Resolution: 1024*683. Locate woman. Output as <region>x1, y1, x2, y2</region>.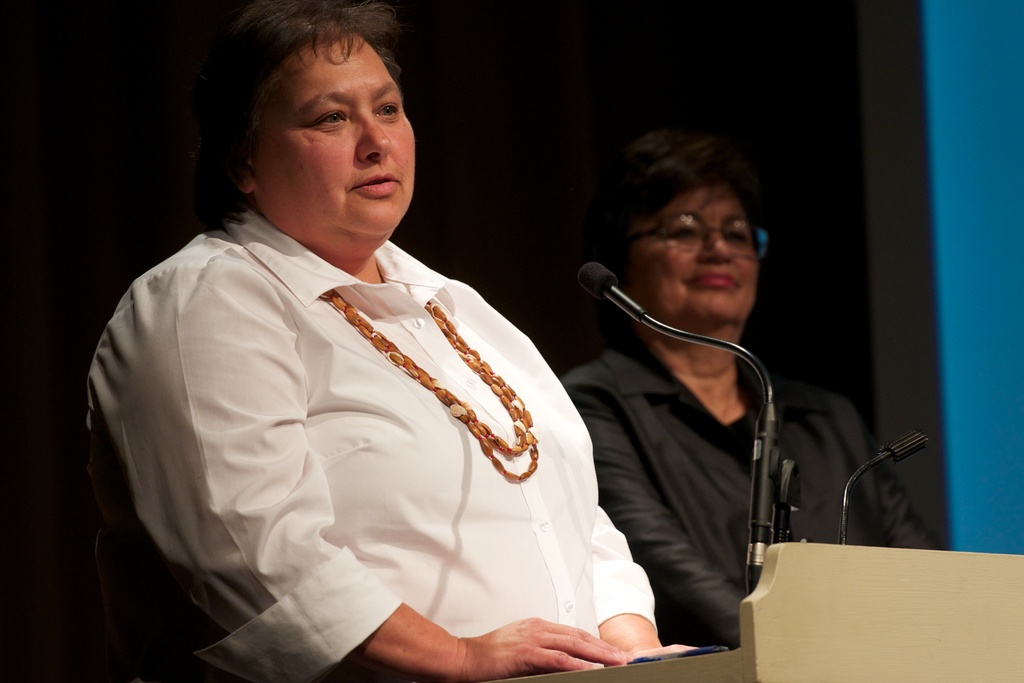
<region>93, 42, 670, 650</region>.
